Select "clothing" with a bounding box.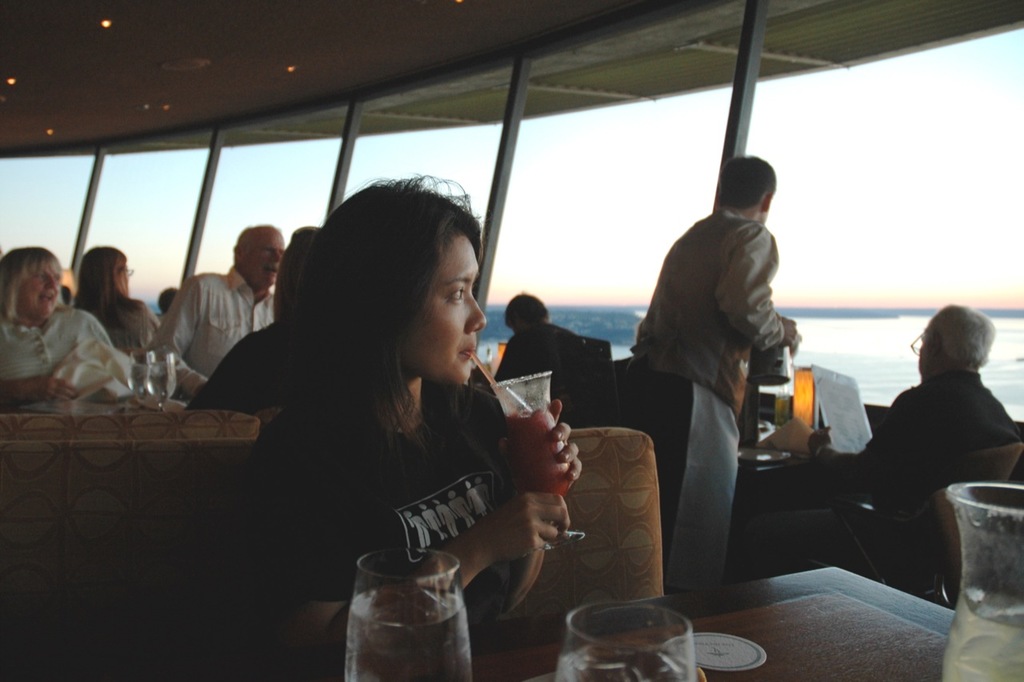
(left=184, top=319, right=283, bottom=414).
